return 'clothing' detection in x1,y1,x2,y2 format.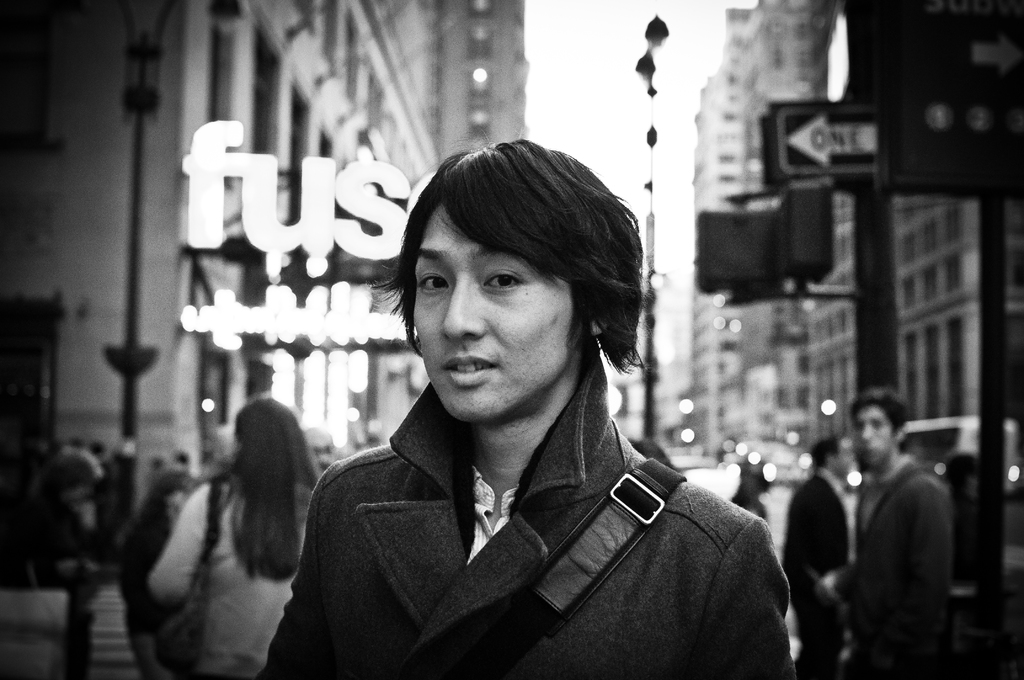
775,468,858,679.
